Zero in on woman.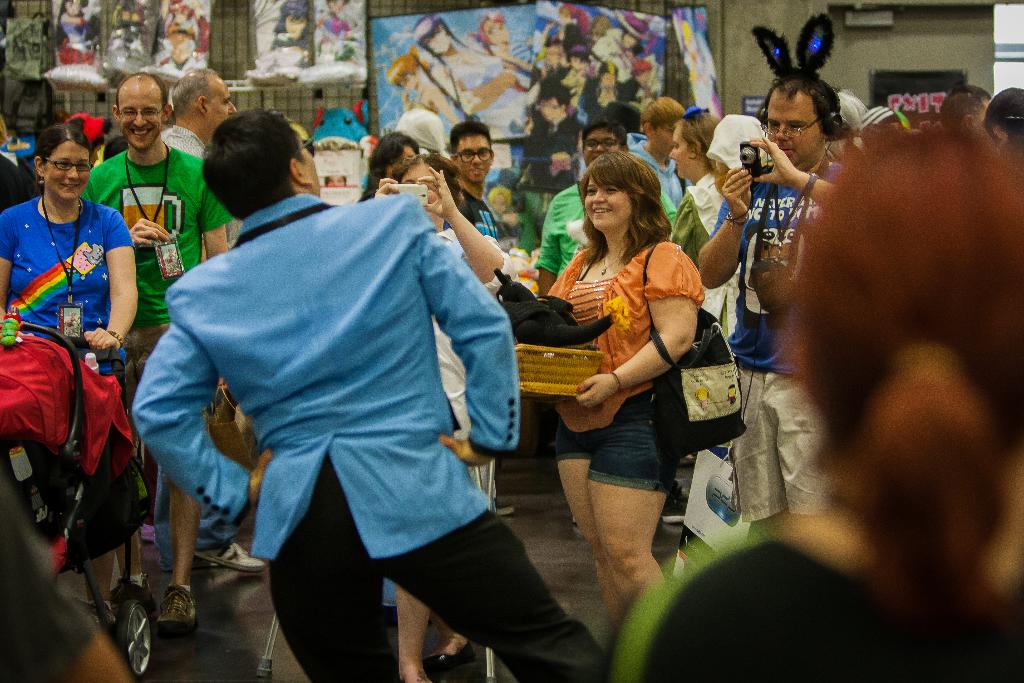
Zeroed in: l=596, t=128, r=1023, b=682.
